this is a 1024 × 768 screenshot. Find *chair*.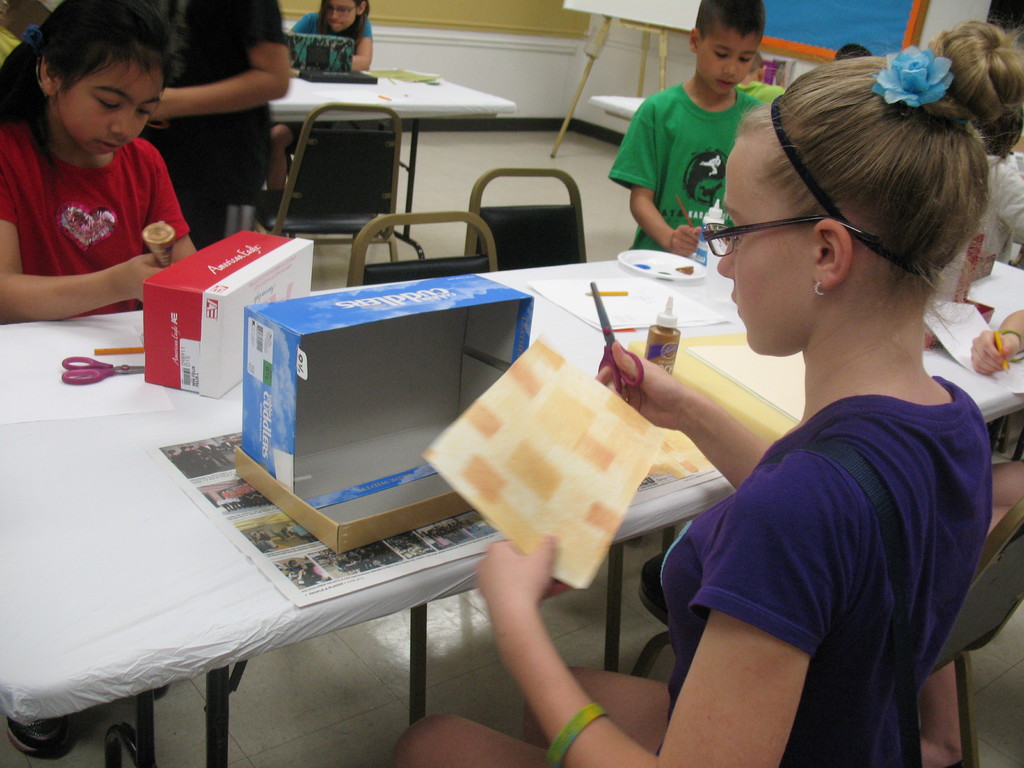
Bounding box: bbox(346, 210, 502, 292).
